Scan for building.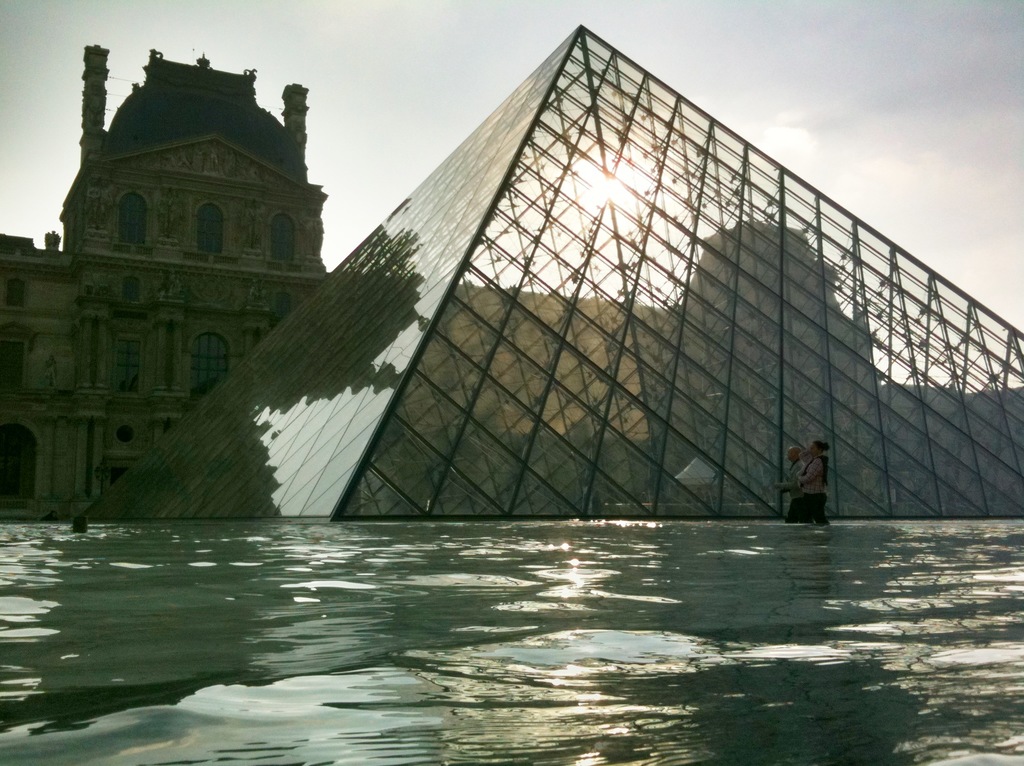
Scan result: [0,47,324,516].
